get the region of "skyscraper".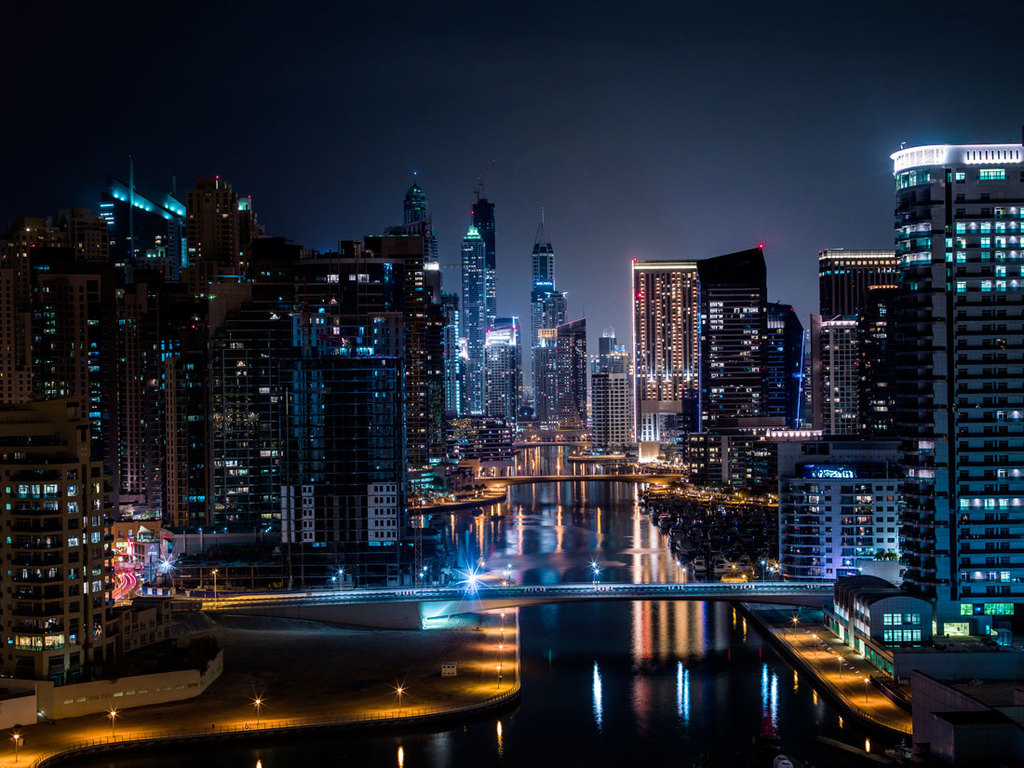
x1=533, y1=204, x2=558, y2=291.
